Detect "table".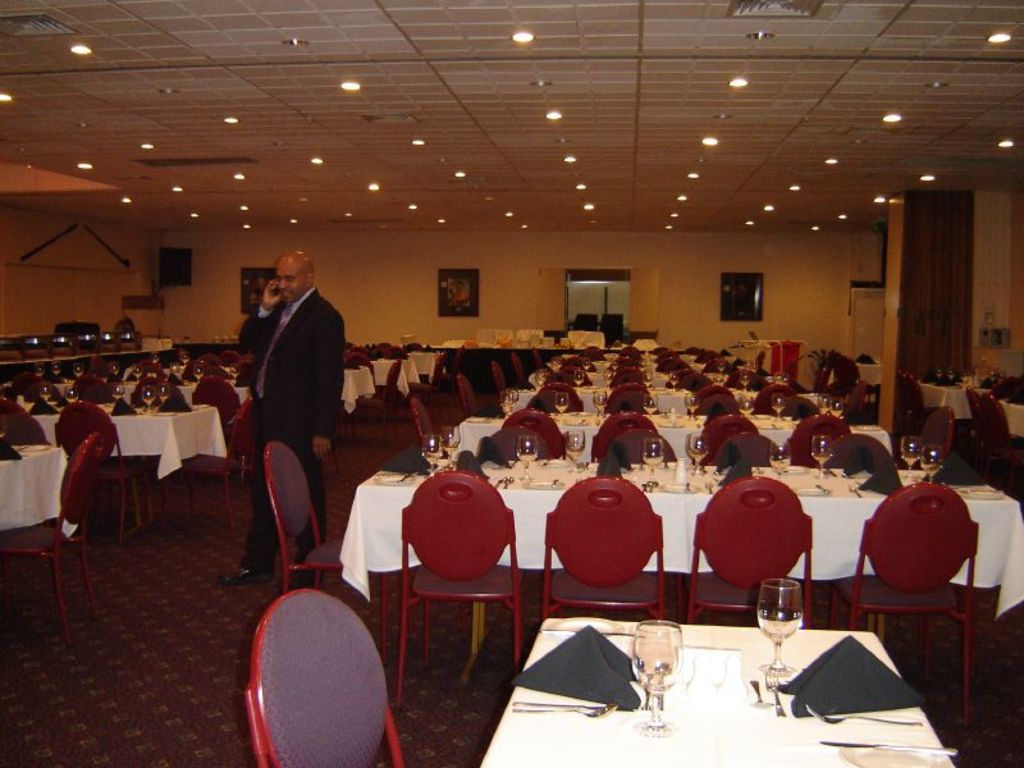
Detected at detection(29, 406, 227, 518).
